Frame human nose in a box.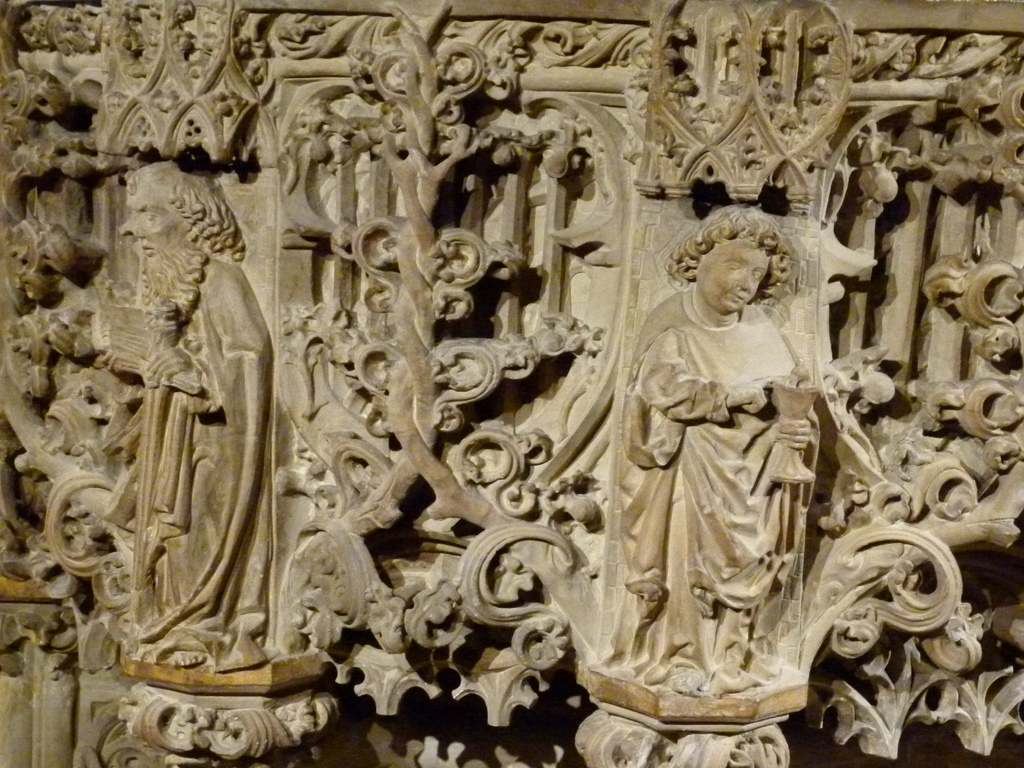
(x1=133, y1=217, x2=154, y2=242).
